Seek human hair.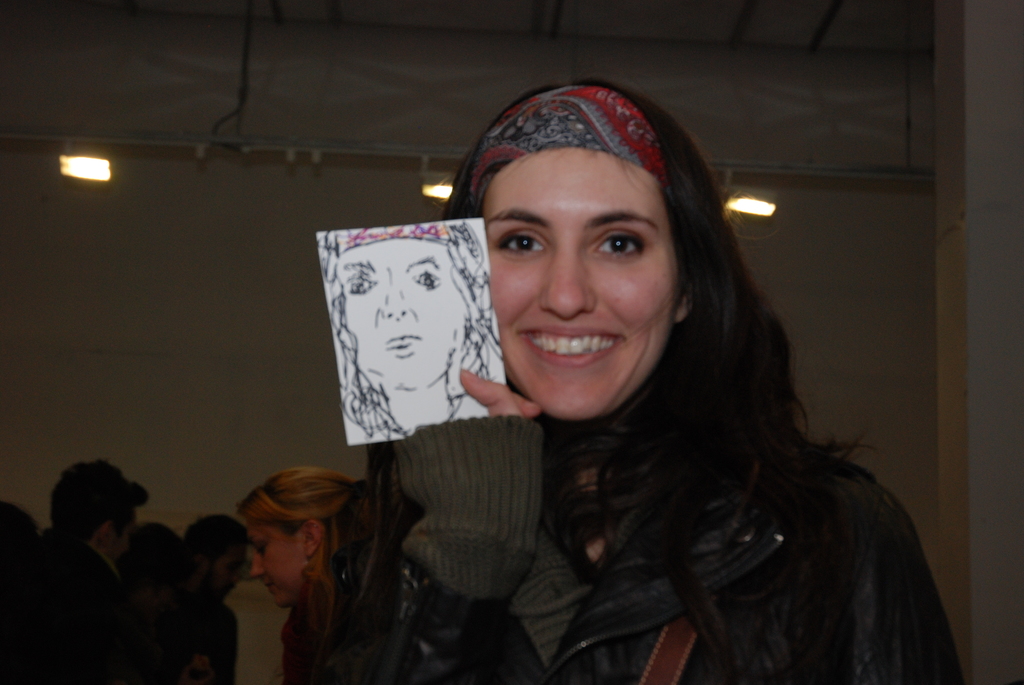
{"x1": 182, "y1": 512, "x2": 249, "y2": 574}.
